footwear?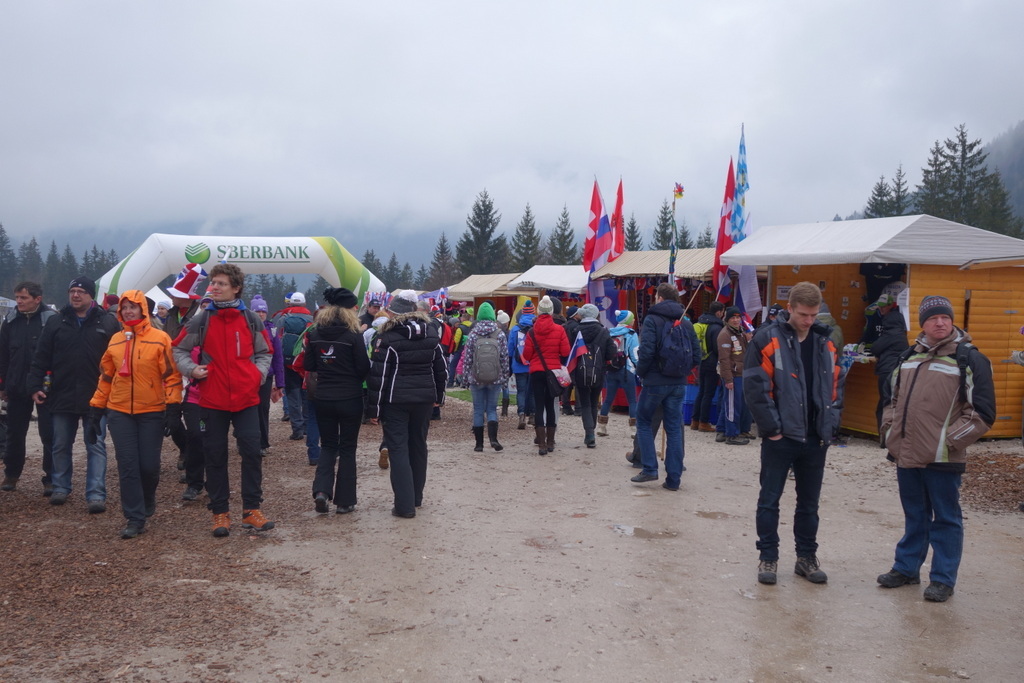
x1=625, y1=440, x2=638, y2=465
